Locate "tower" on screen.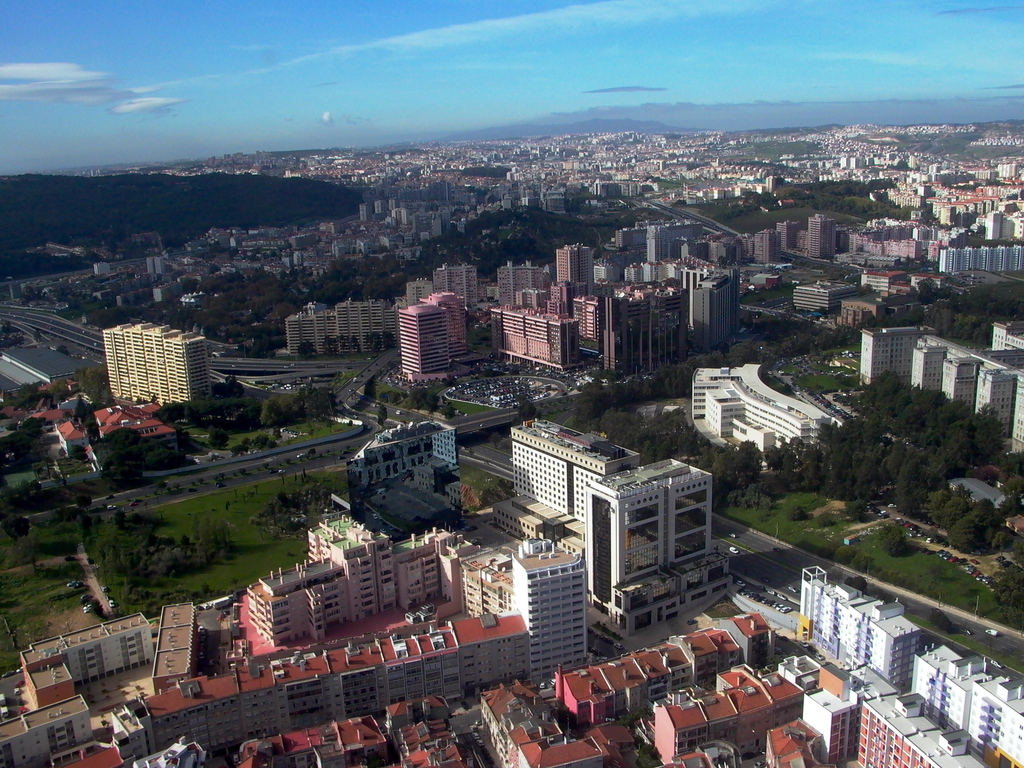
On screen at box=[103, 323, 212, 413].
